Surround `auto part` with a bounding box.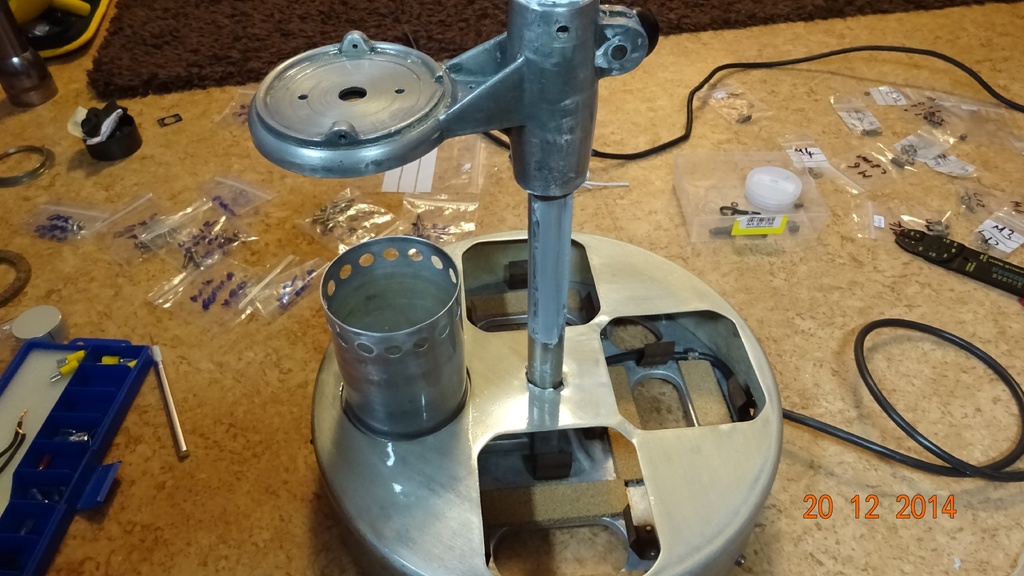
[x1=931, y1=218, x2=954, y2=236].
